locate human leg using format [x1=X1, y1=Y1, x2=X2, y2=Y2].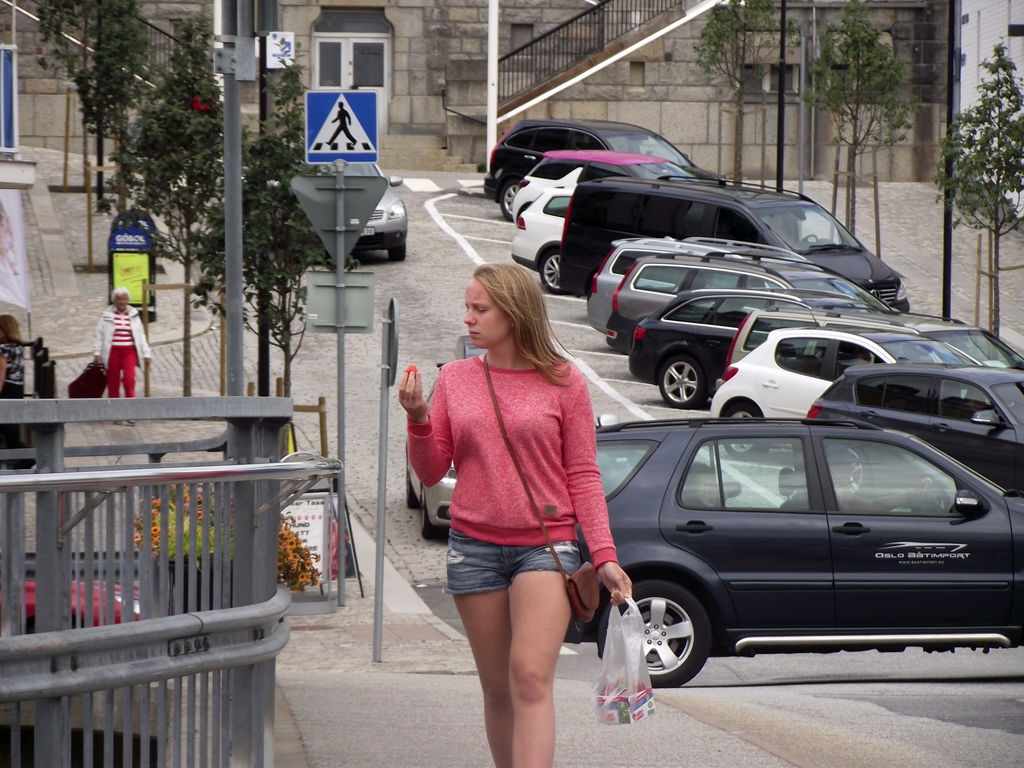
[x1=124, y1=347, x2=138, y2=425].
